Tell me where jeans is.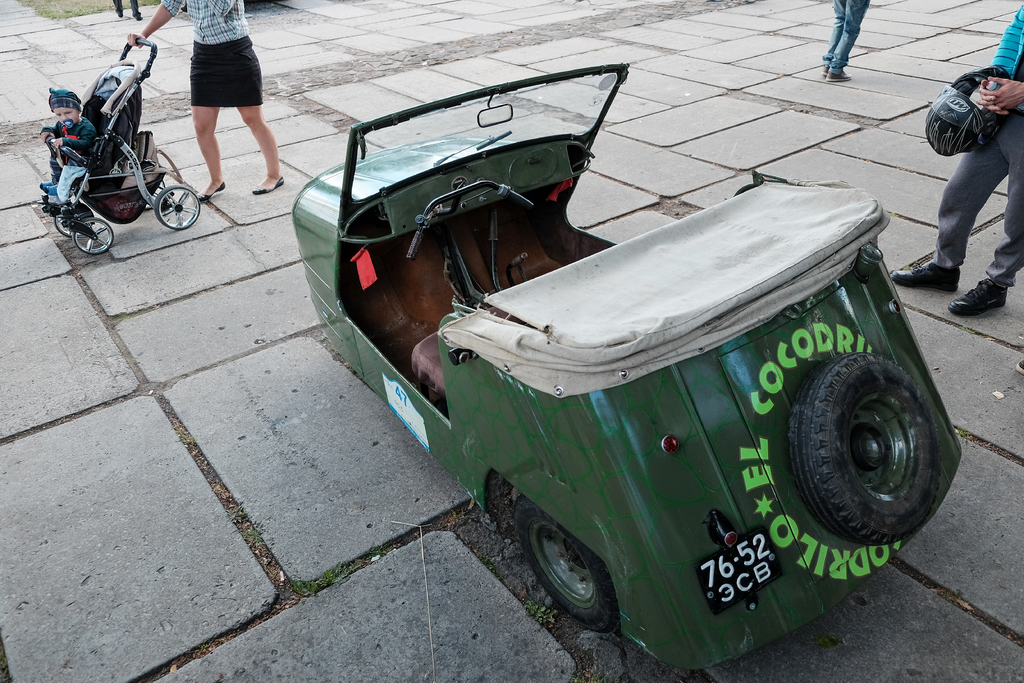
jeans is at bbox=(828, 0, 871, 72).
